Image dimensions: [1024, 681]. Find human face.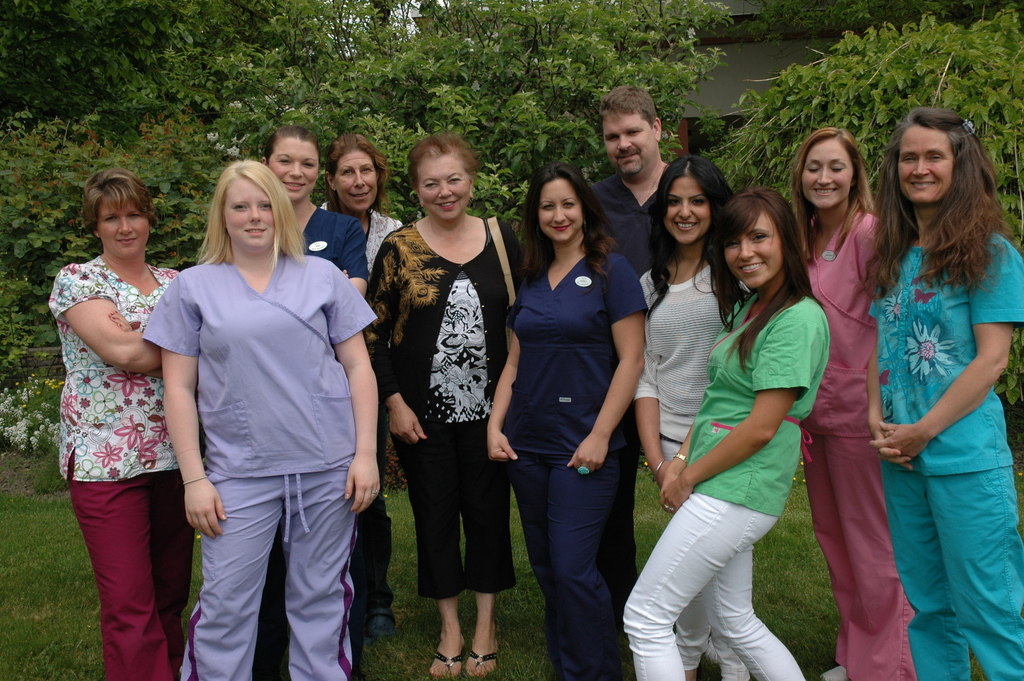
266/134/320/198.
